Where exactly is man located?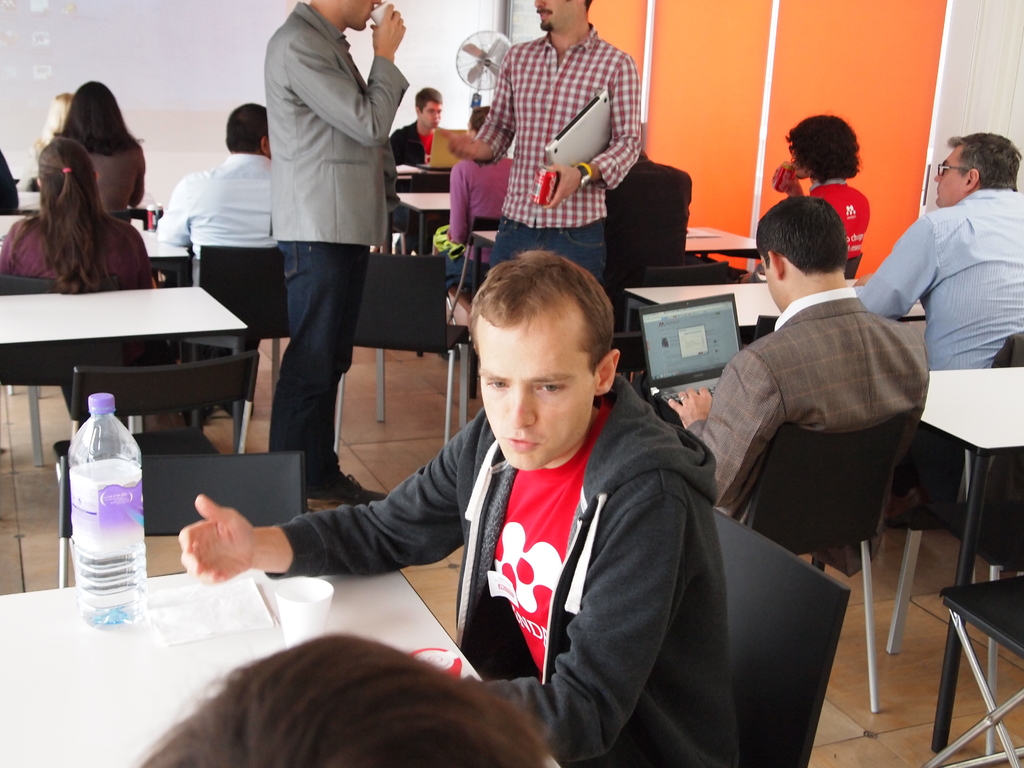
Its bounding box is bbox(383, 86, 446, 173).
